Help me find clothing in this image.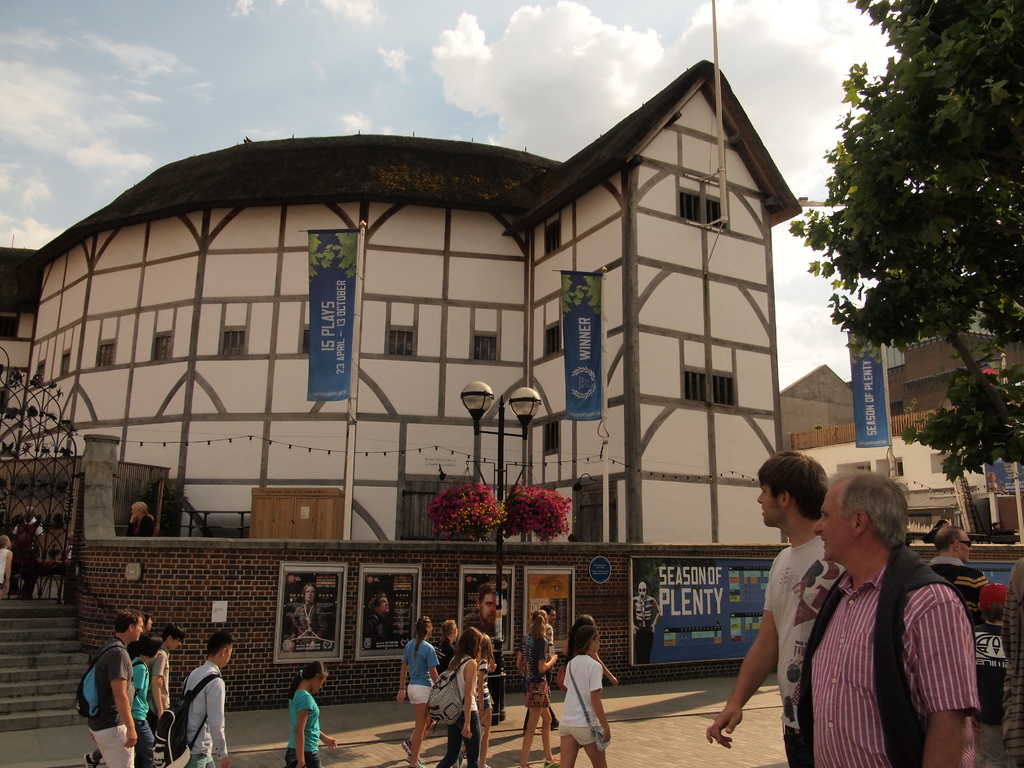
Found it: {"left": 765, "top": 538, "right": 844, "bottom": 767}.
